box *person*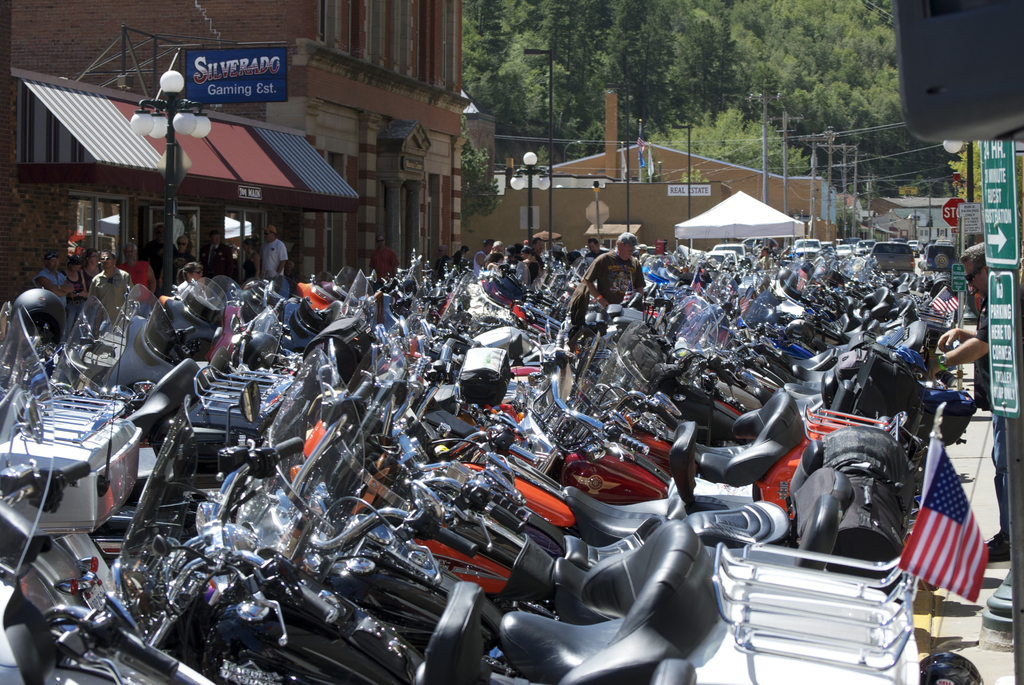
936,248,1001,562
